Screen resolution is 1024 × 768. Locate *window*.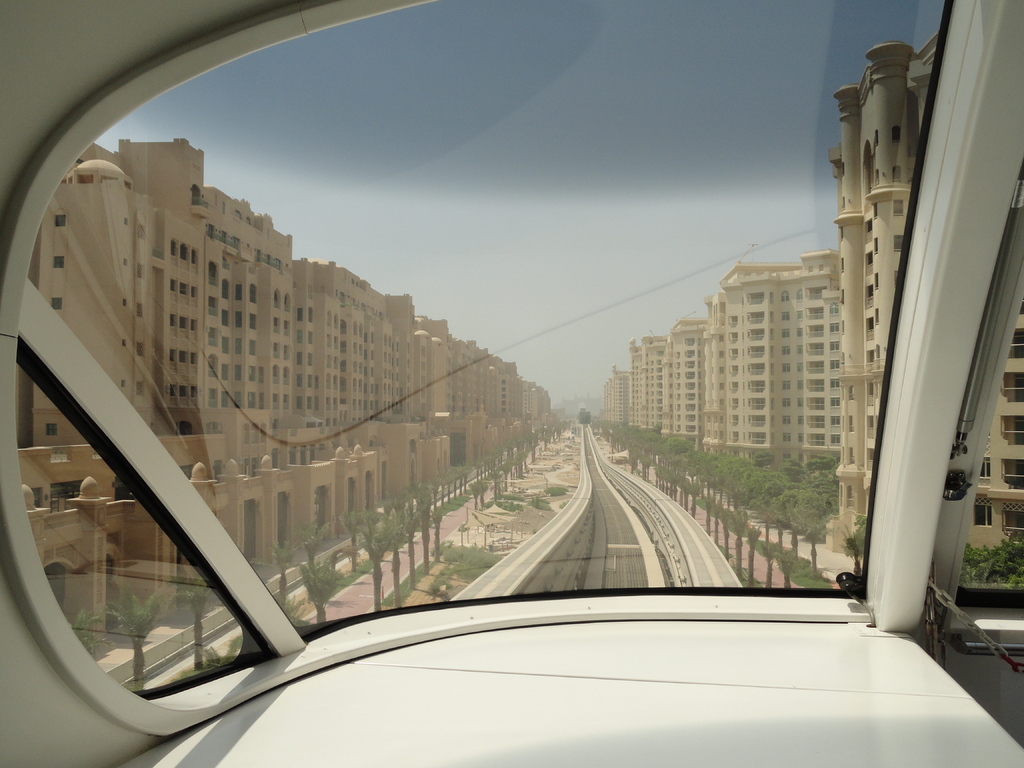
<box>783,291,792,303</box>.
